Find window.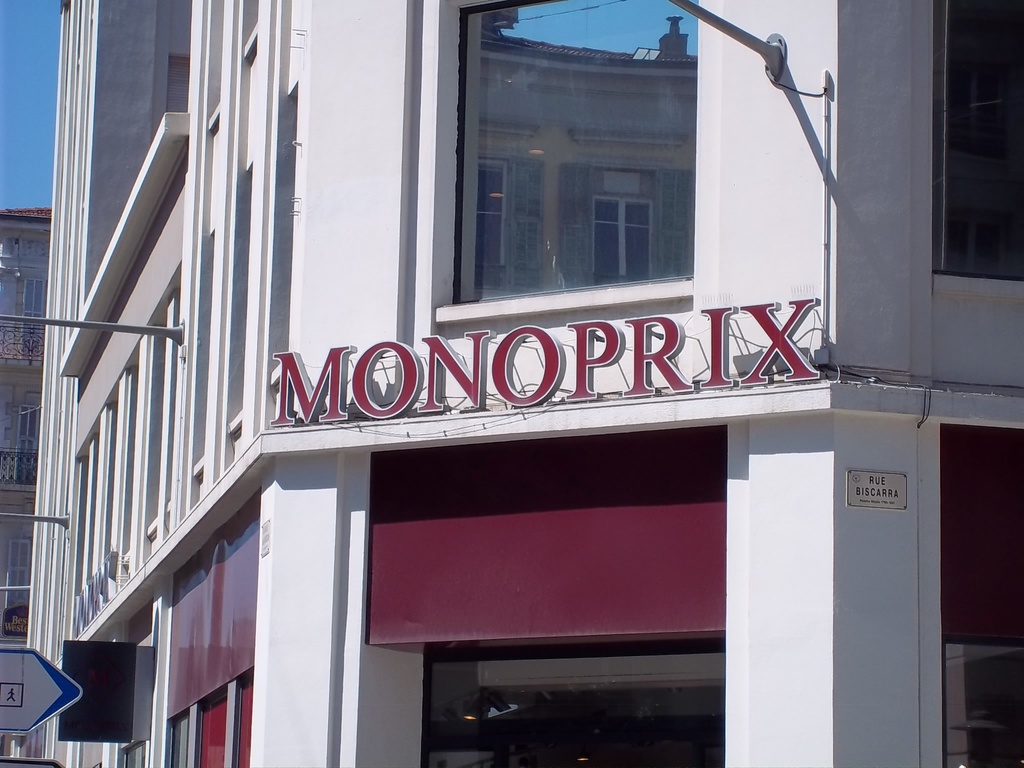
[x1=19, y1=406, x2=38, y2=475].
